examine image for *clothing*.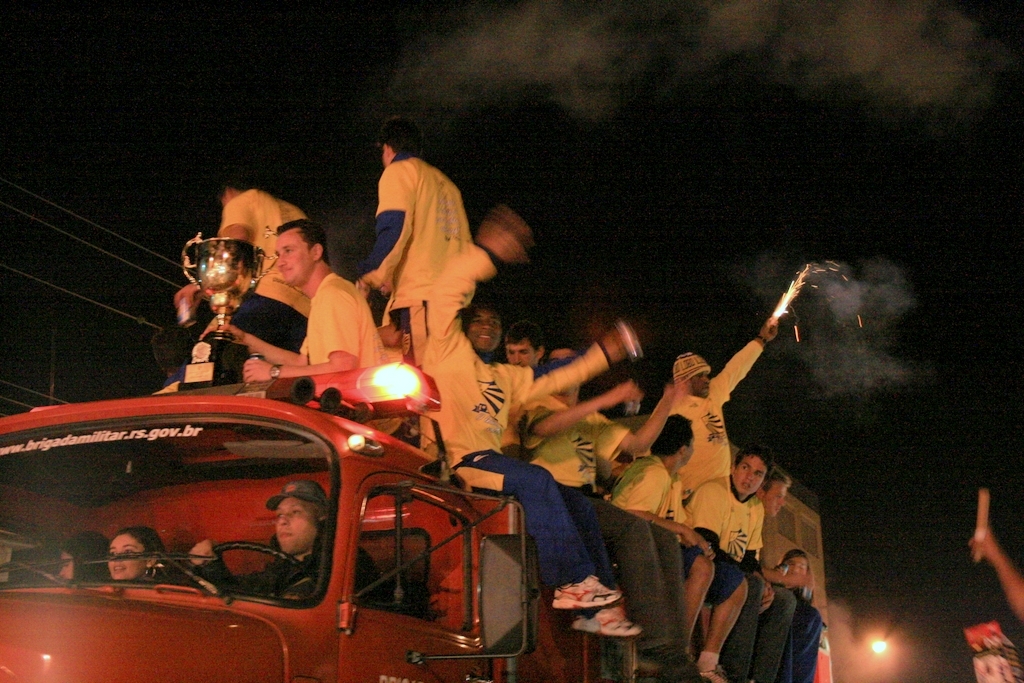
Examination result: <region>361, 124, 497, 376</region>.
